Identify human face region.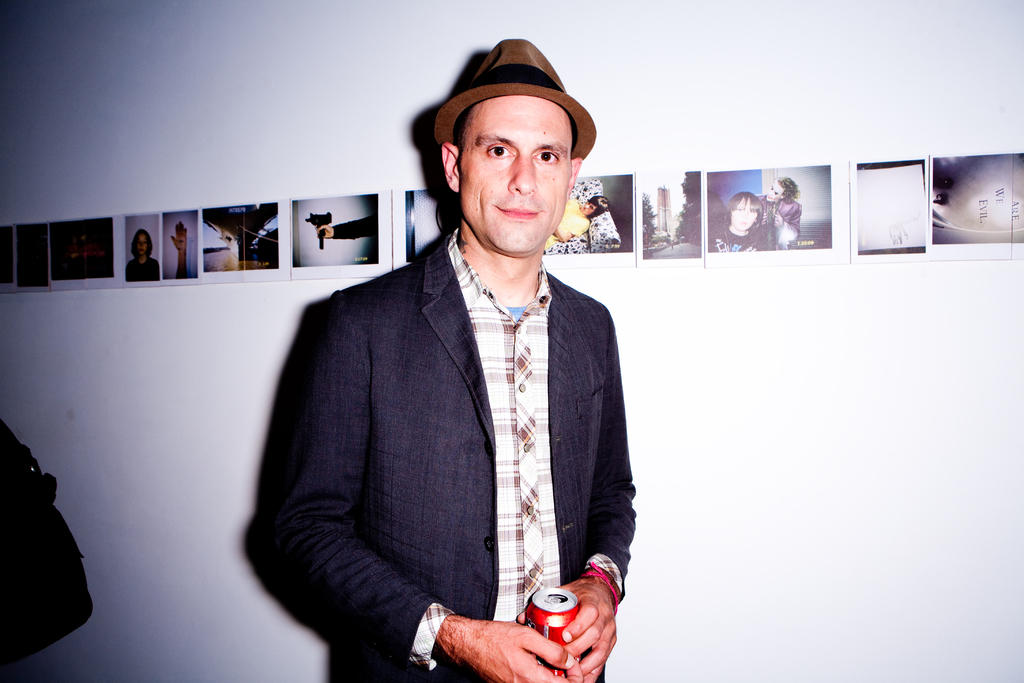
Region: Rect(460, 95, 570, 253).
